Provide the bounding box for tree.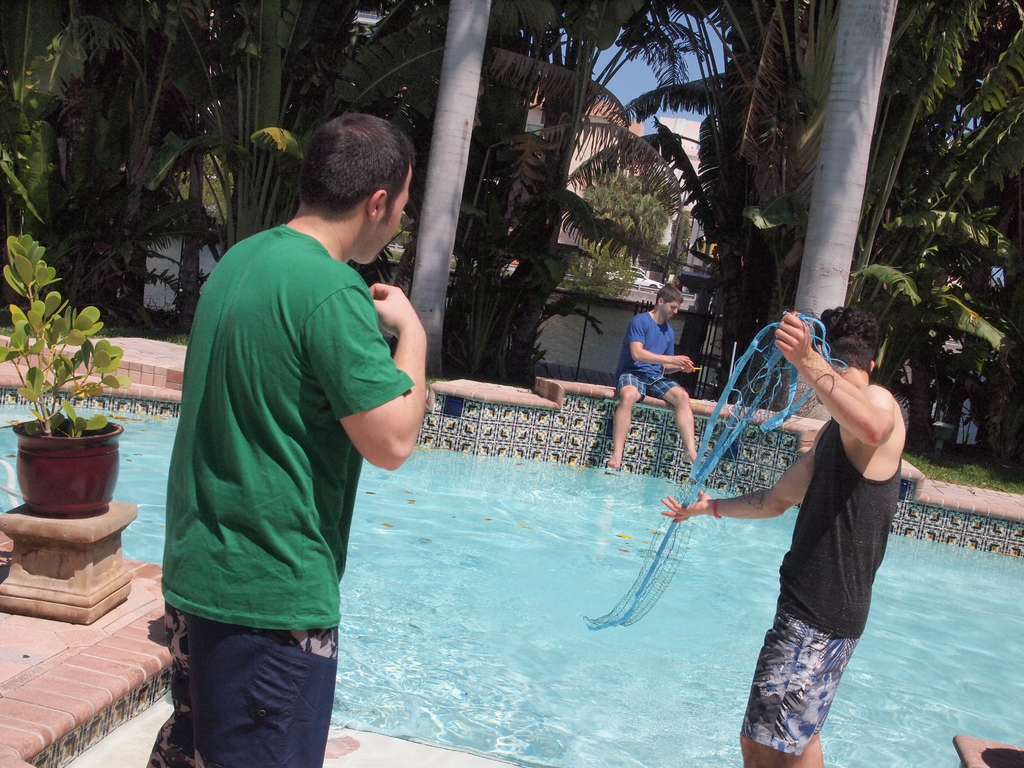
0,4,101,266.
